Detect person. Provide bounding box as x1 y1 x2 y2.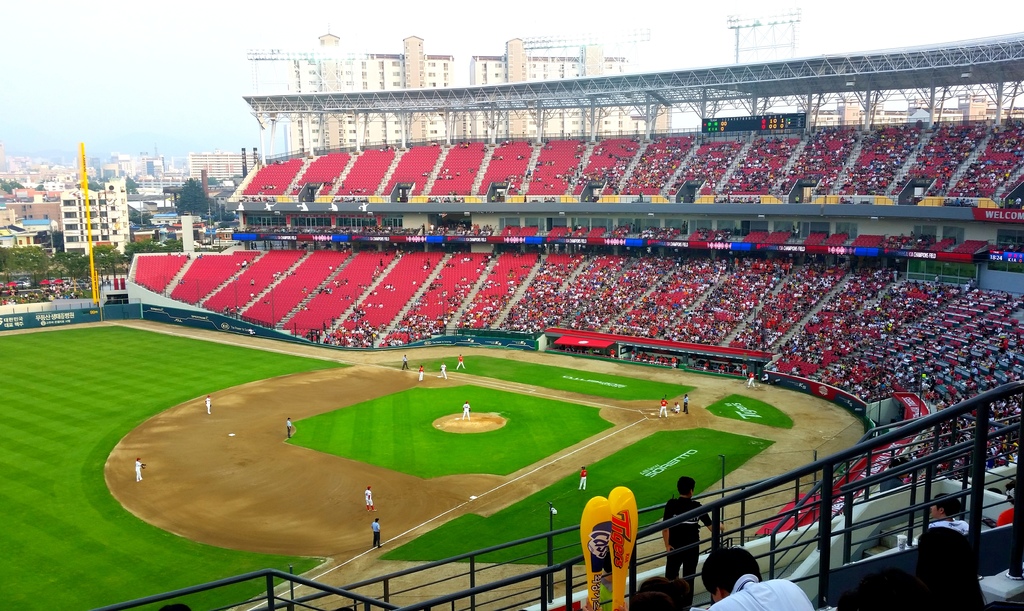
202 390 209 414.
